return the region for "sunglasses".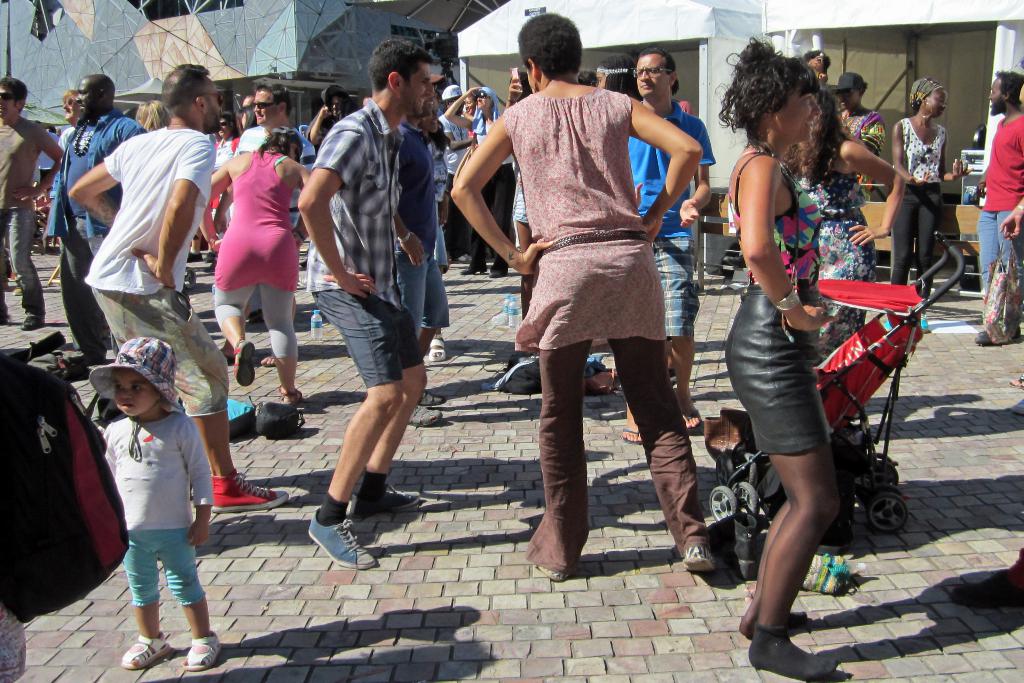
[0, 90, 15, 104].
